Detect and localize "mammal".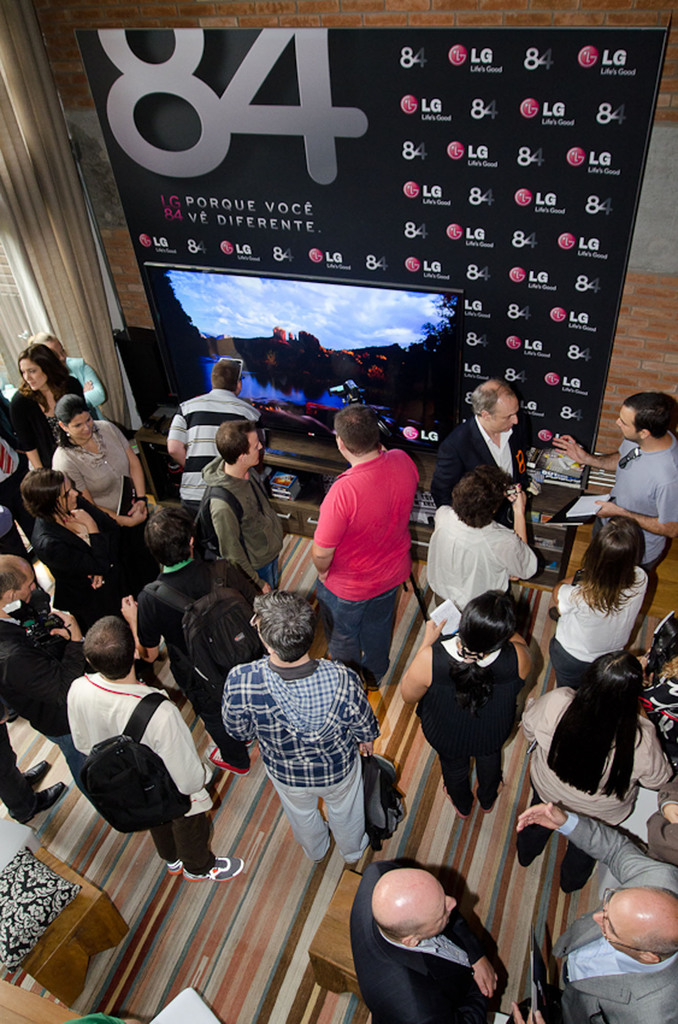
Localized at crop(14, 339, 91, 463).
